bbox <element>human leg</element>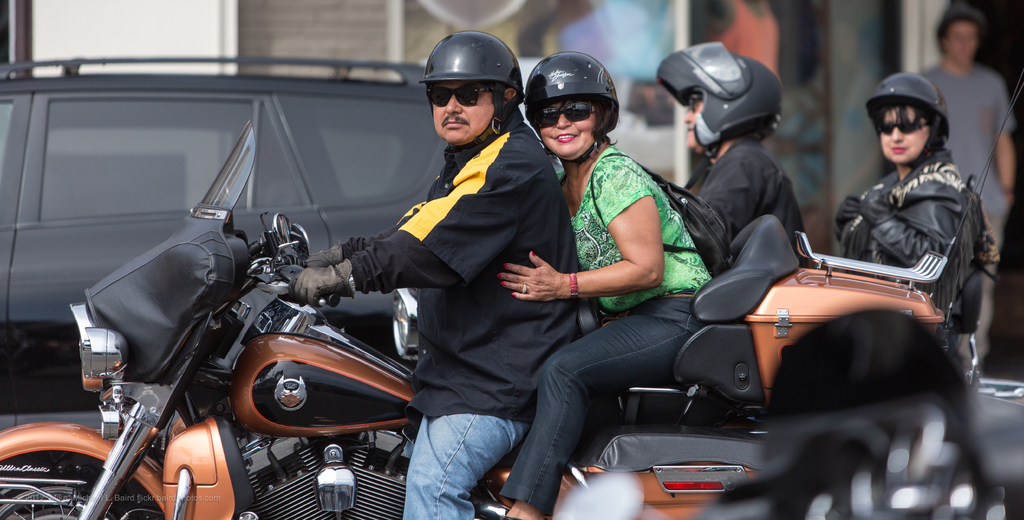
bbox=(502, 293, 702, 519)
